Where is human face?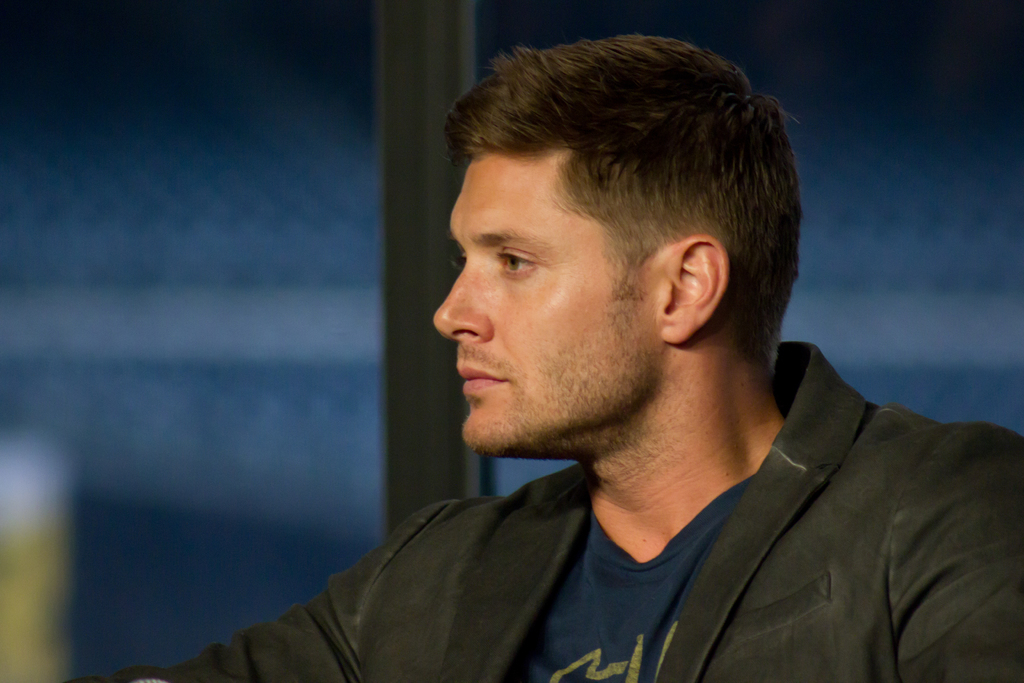
bbox=[428, 150, 665, 448].
